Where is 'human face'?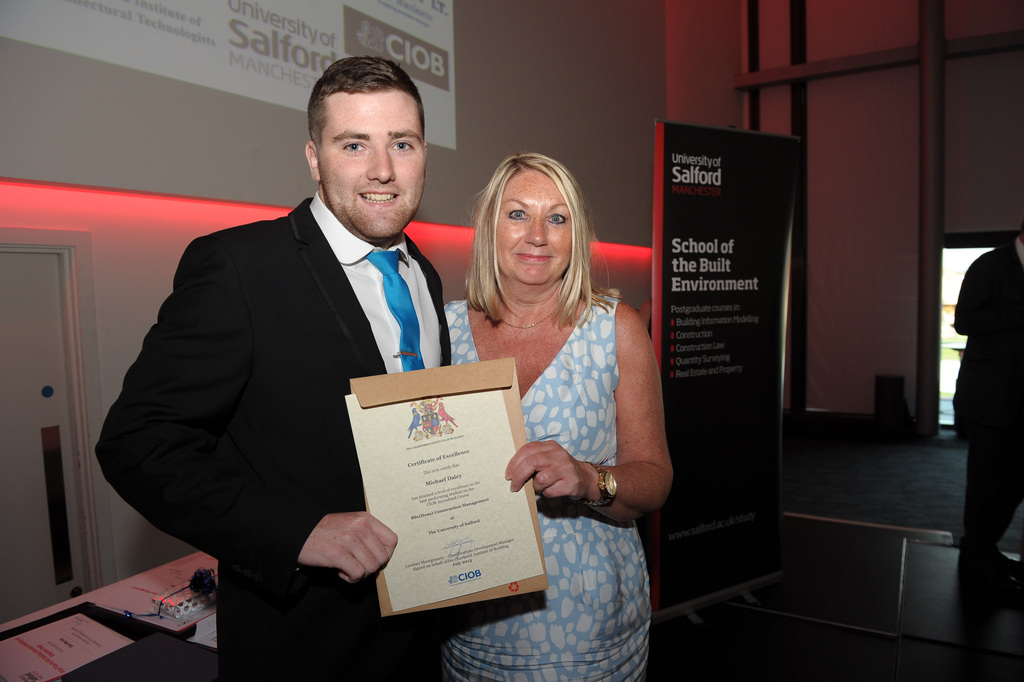
rect(499, 169, 572, 288).
